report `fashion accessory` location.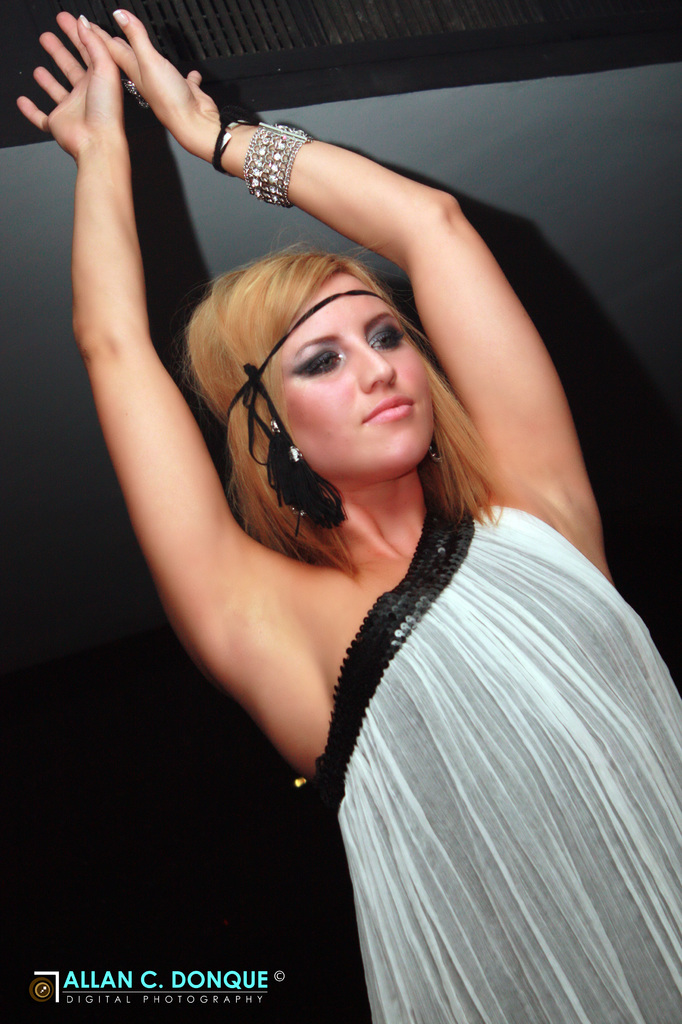
Report: 428, 449, 441, 461.
